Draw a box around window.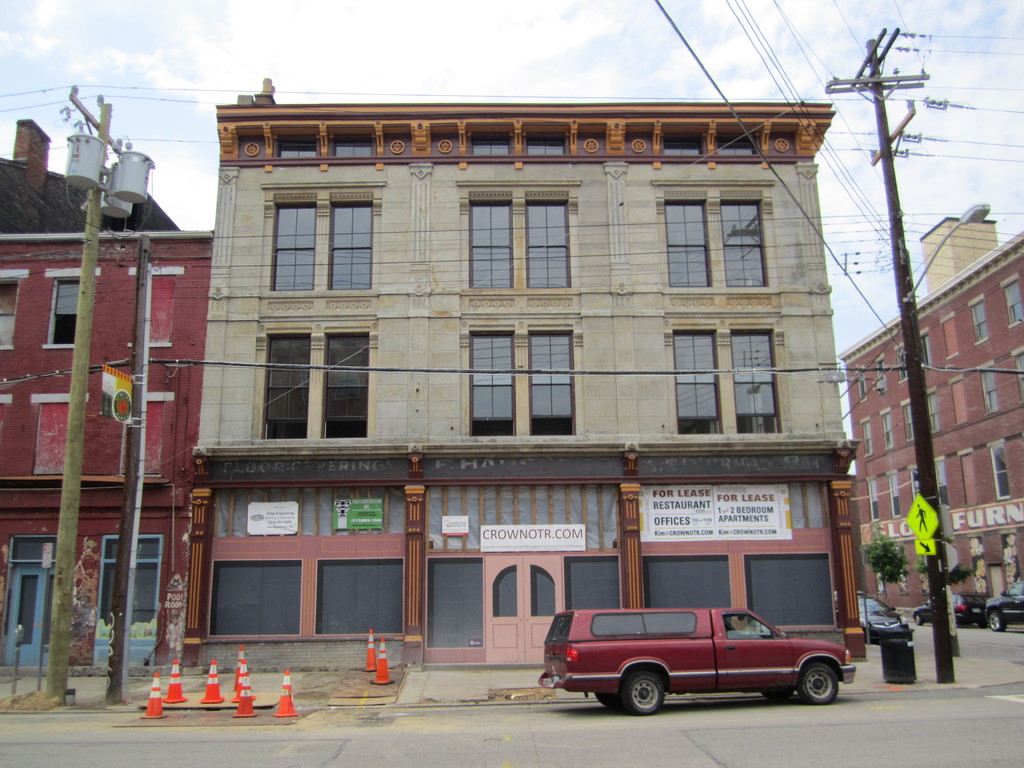
box(741, 554, 836, 626).
